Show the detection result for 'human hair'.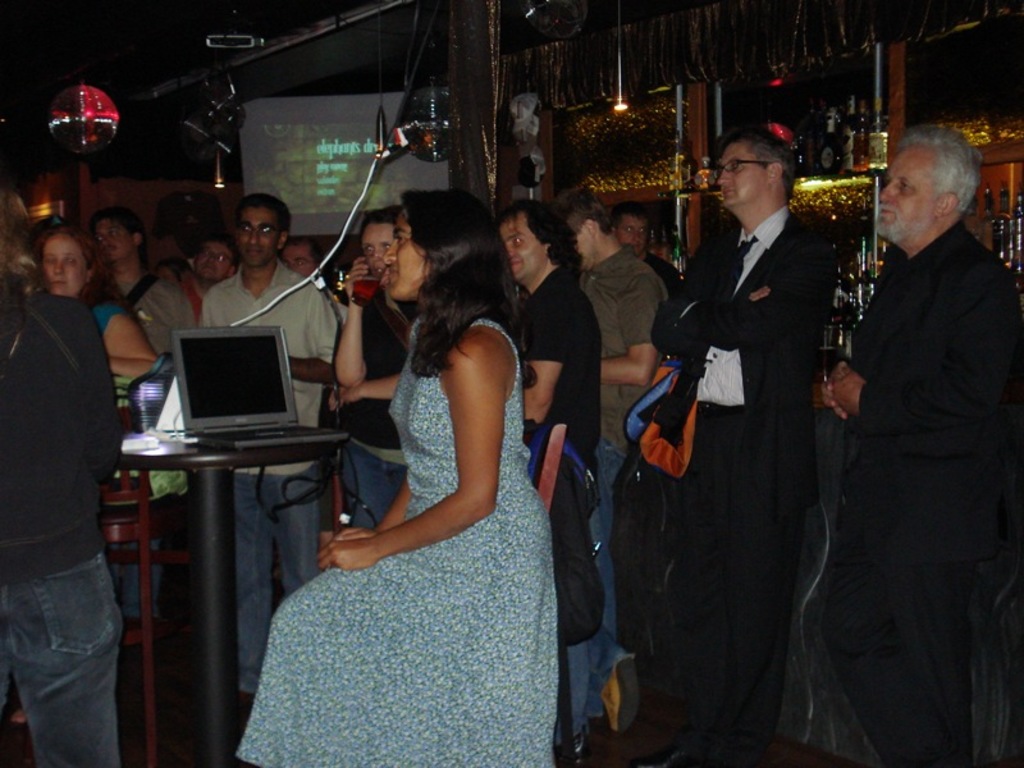
box(547, 186, 614, 236).
